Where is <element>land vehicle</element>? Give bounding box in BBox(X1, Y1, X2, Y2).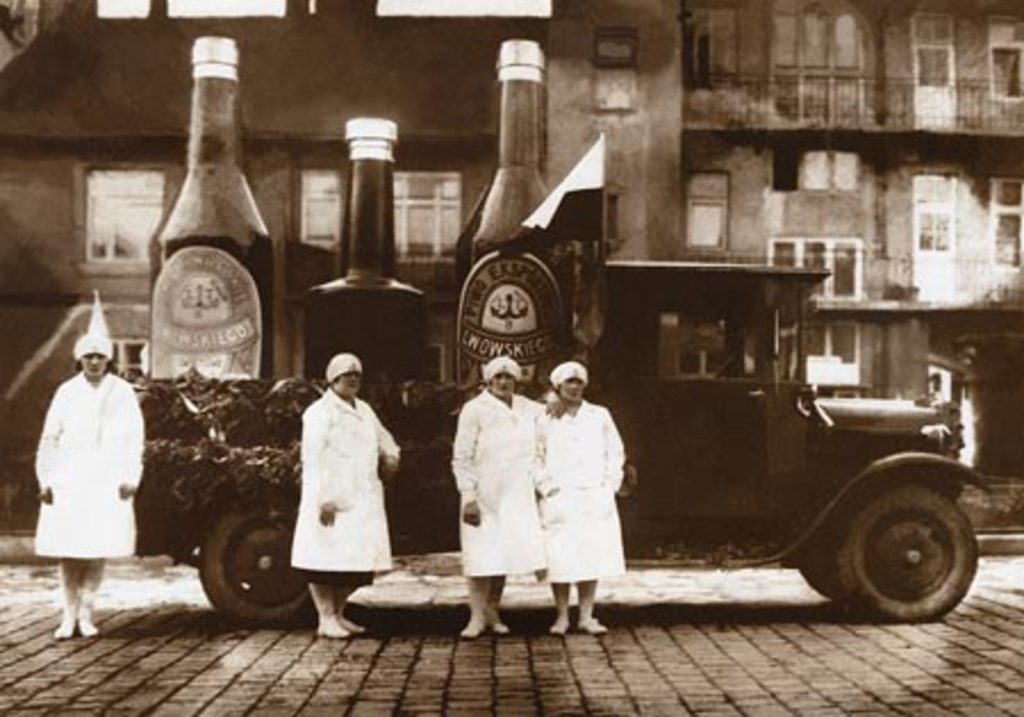
BBox(157, 200, 974, 646).
